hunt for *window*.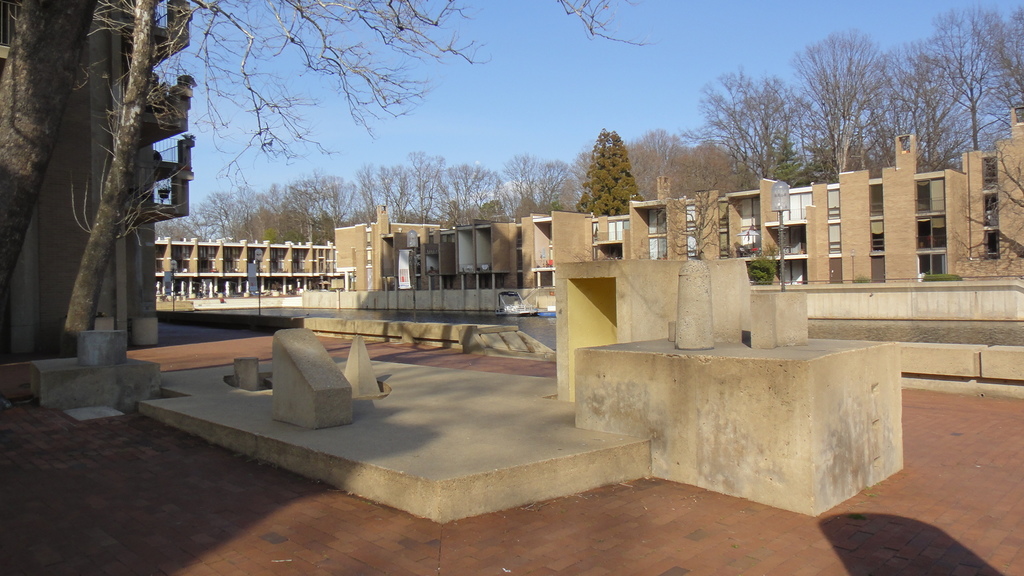
Hunted down at [300, 250, 308, 260].
